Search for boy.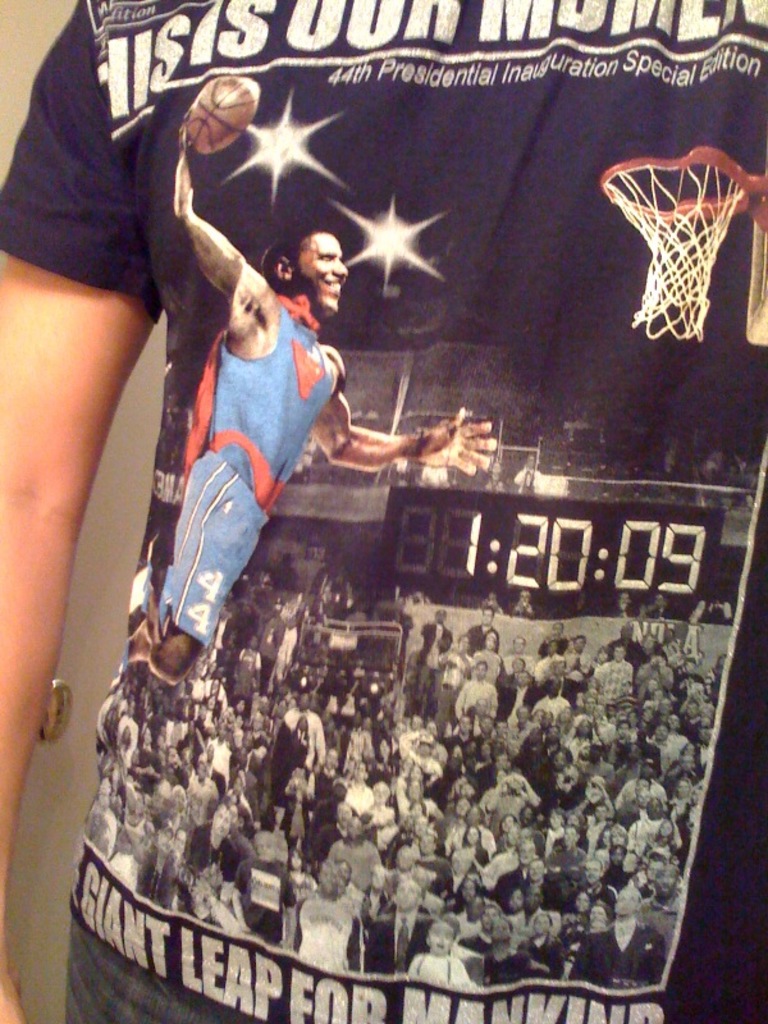
Found at Rect(0, 0, 767, 1023).
